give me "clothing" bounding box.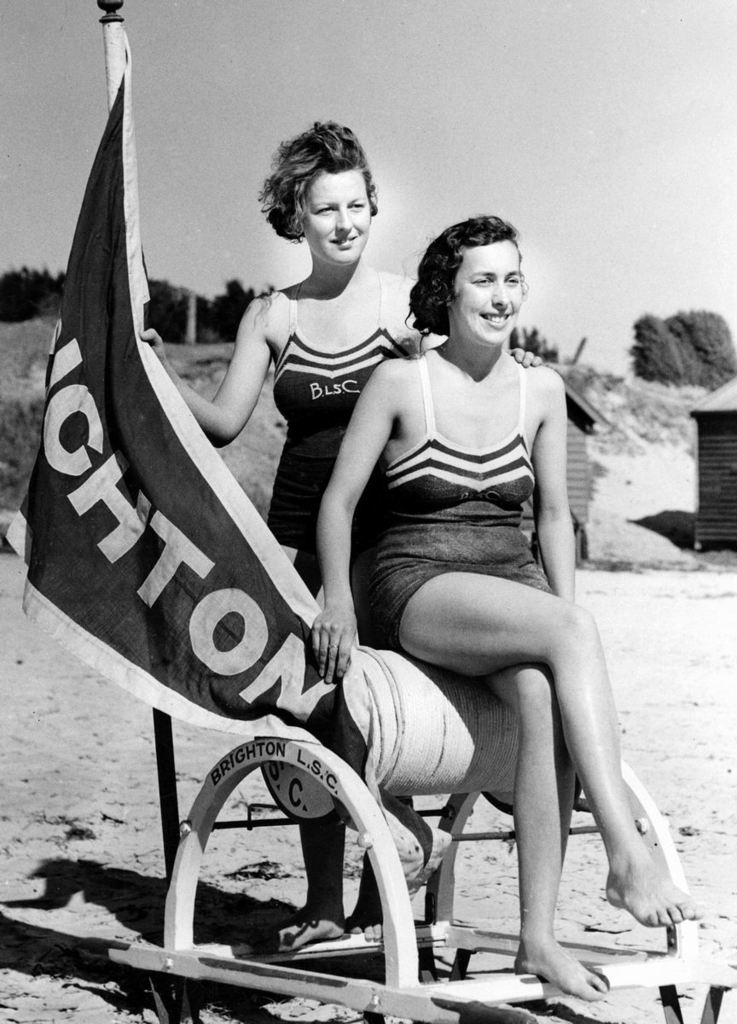
{"x1": 267, "y1": 283, "x2": 396, "y2": 641}.
